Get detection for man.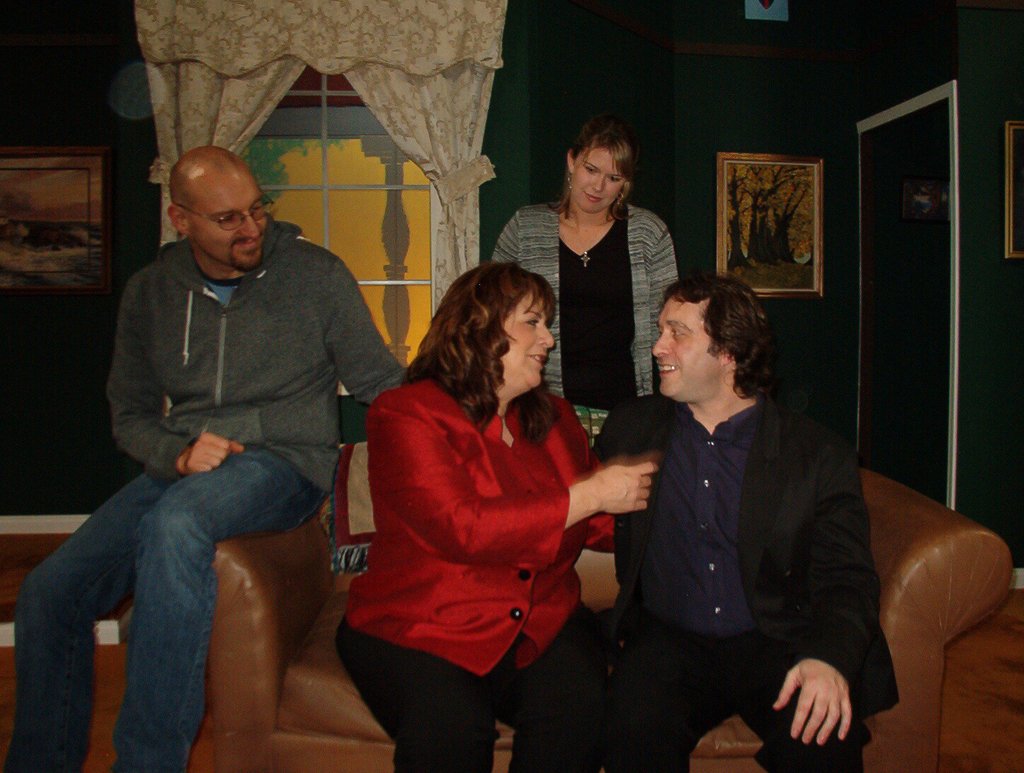
Detection: x1=41, y1=131, x2=399, y2=745.
